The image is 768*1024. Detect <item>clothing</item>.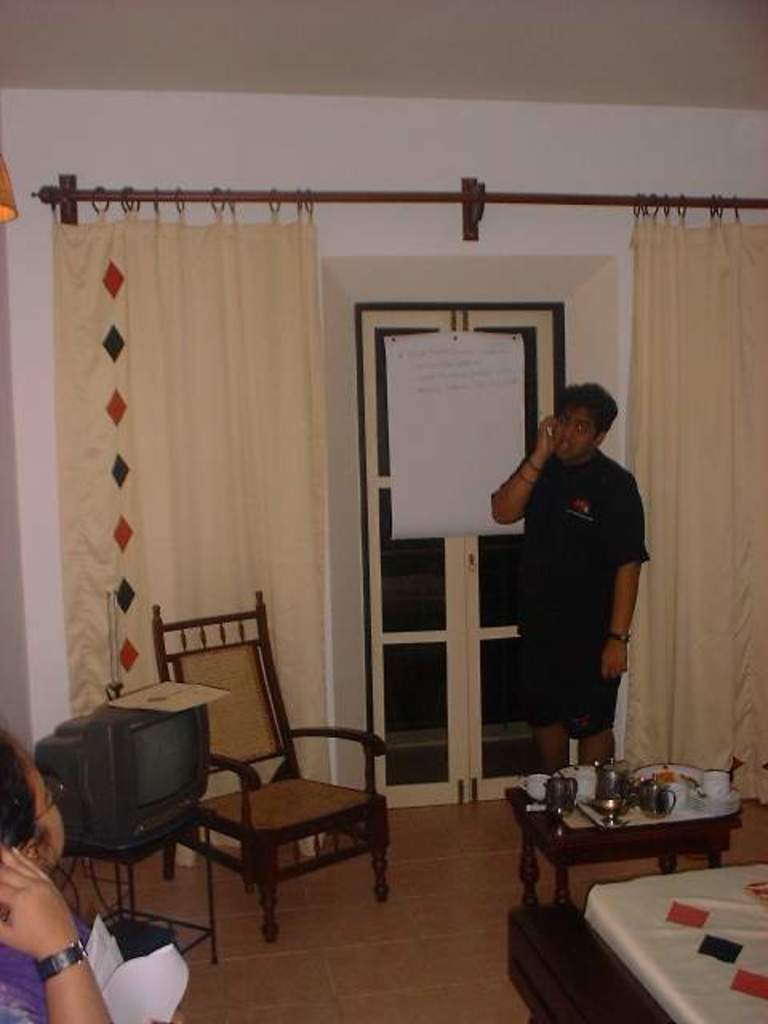
Detection: bbox(502, 370, 648, 755).
